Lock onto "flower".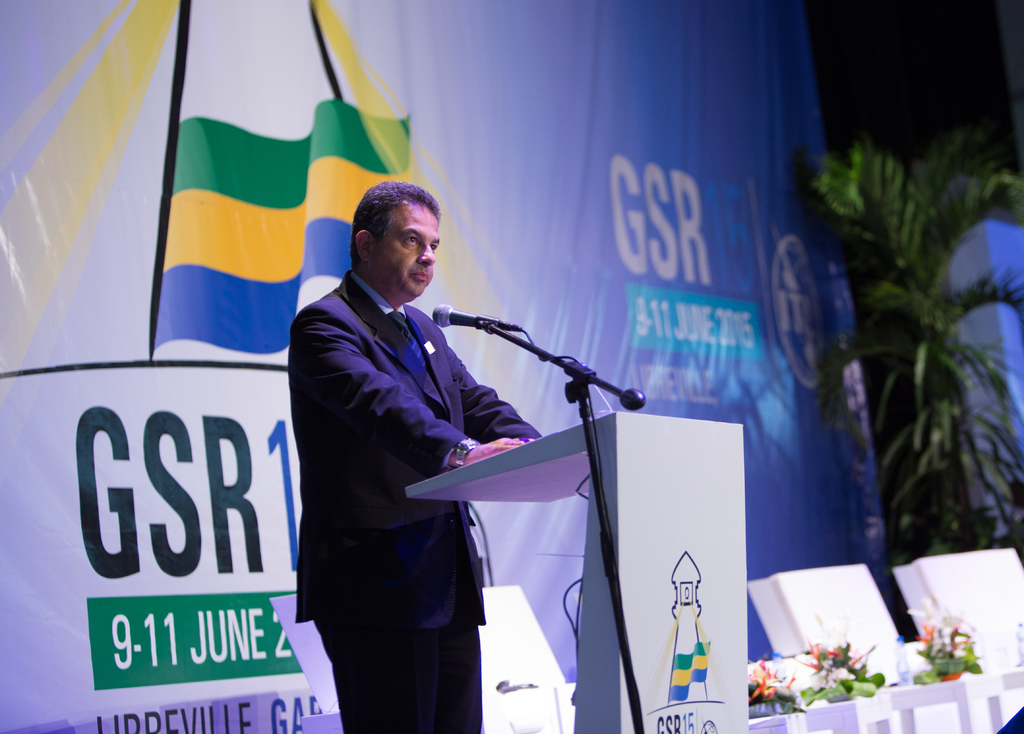
Locked: x1=952 y1=624 x2=974 y2=649.
